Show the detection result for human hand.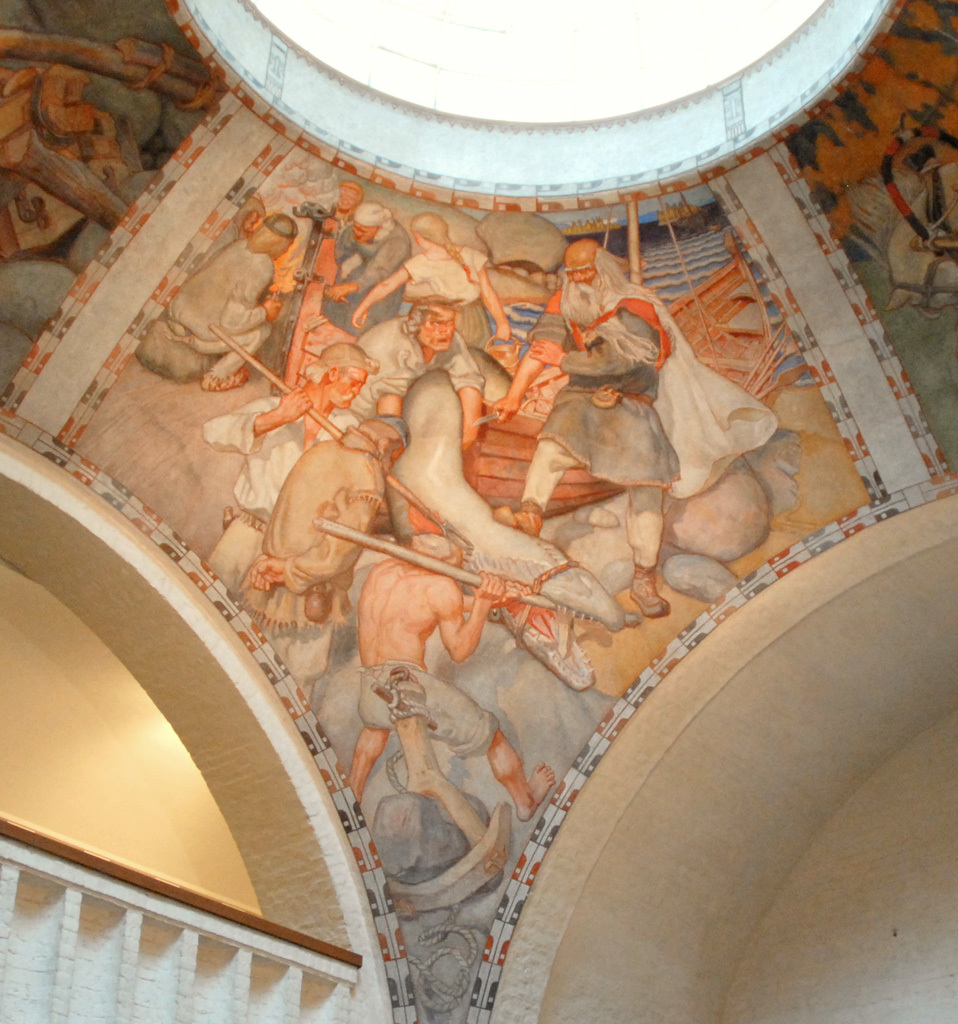
bbox(472, 570, 506, 599).
